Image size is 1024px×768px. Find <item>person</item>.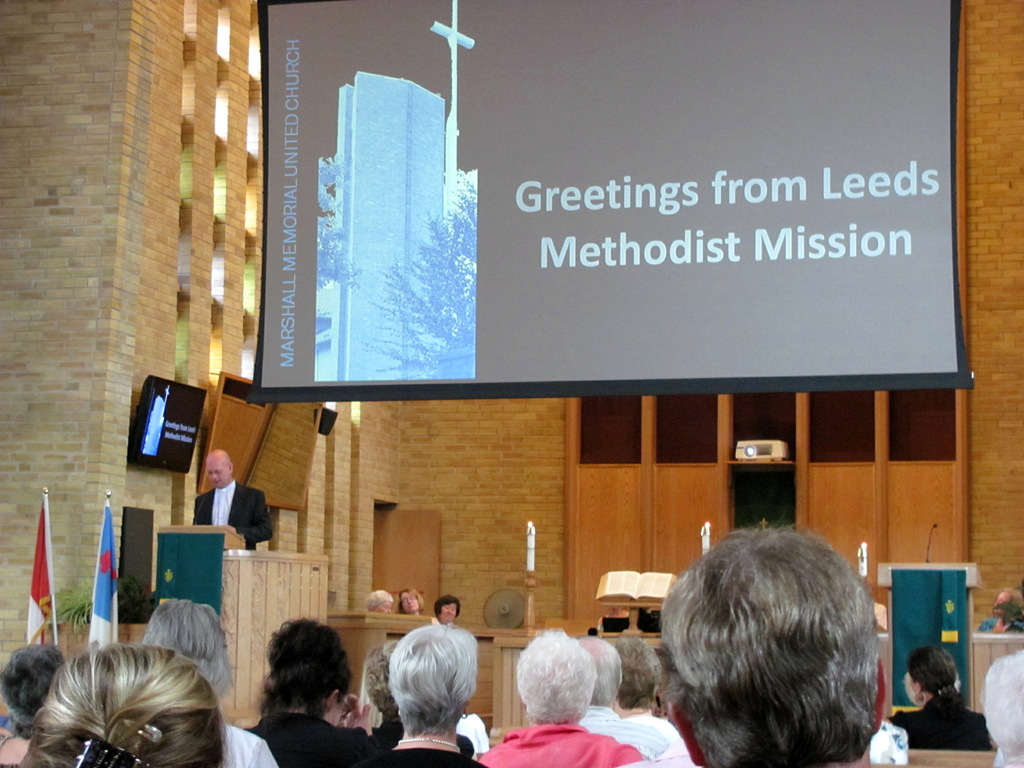
bbox=(350, 639, 473, 767).
